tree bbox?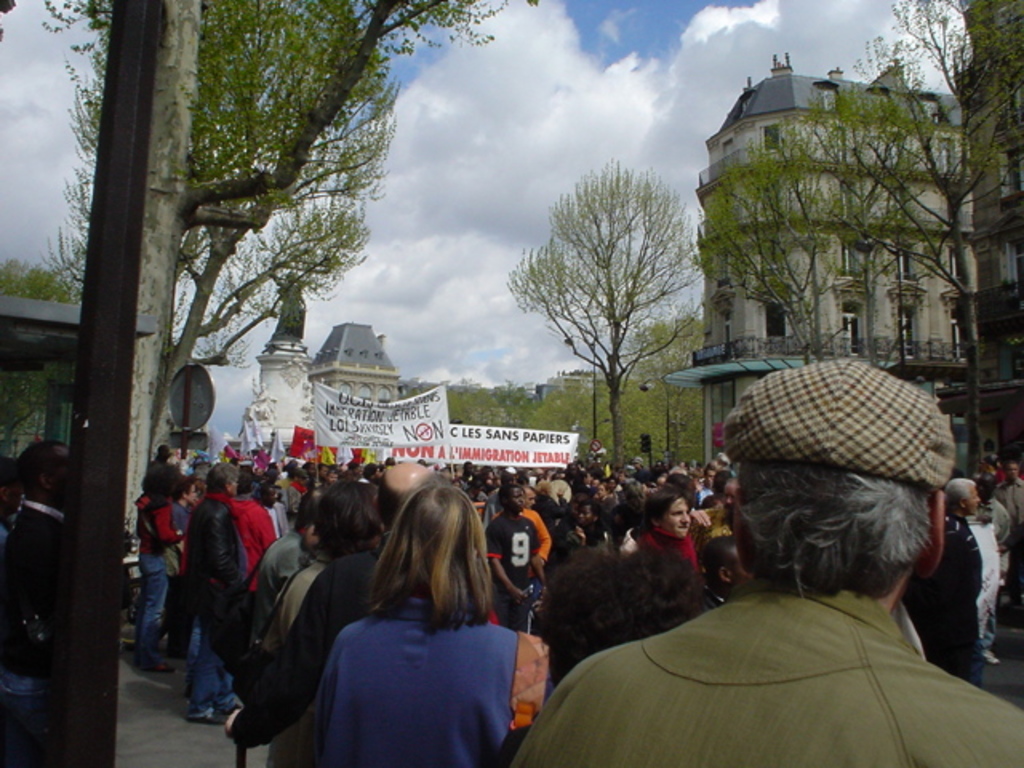
(x1=501, y1=139, x2=726, y2=478)
